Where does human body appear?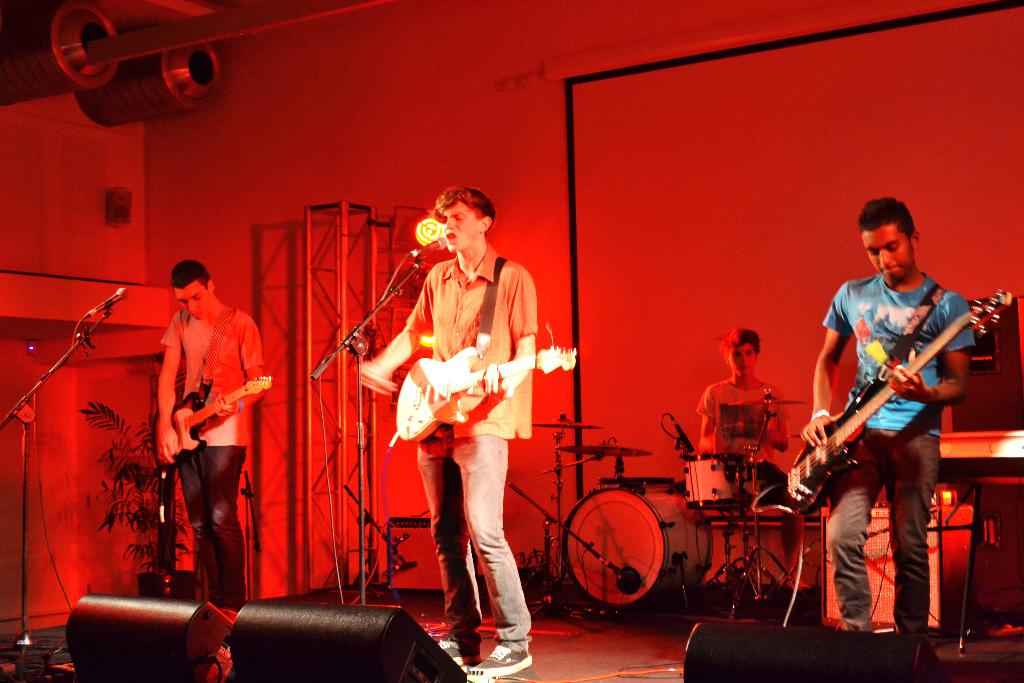
Appears at select_region(698, 377, 796, 579).
